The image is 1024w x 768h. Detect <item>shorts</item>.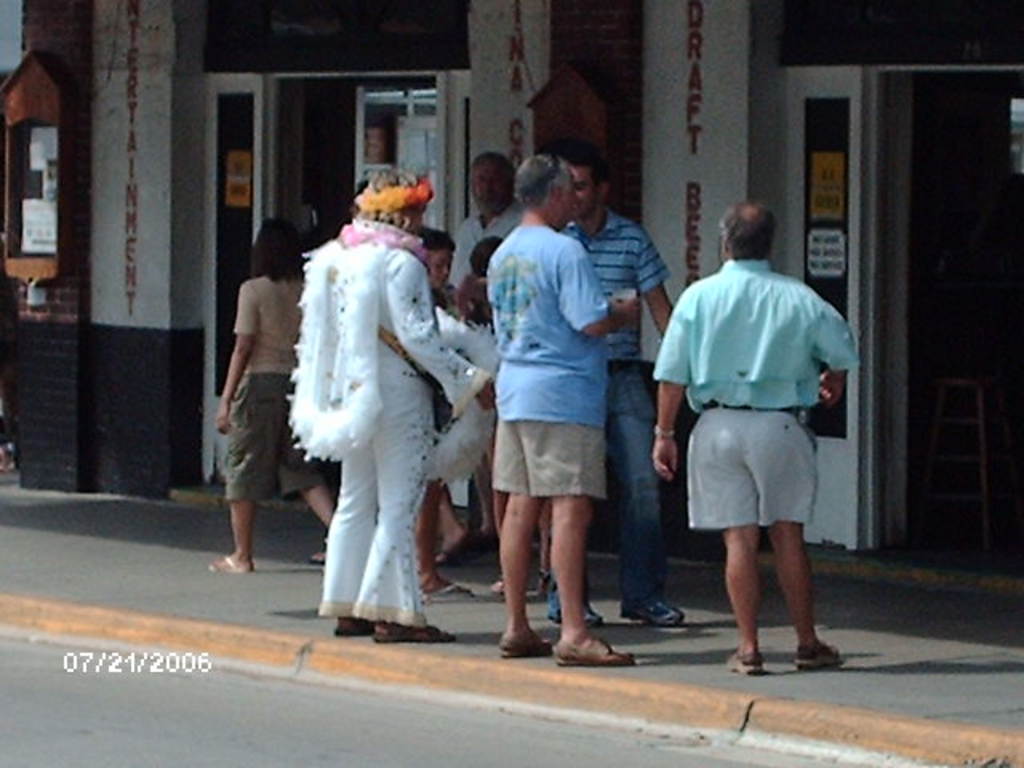
Detection: <region>677, 406, 842, 558</region>.
